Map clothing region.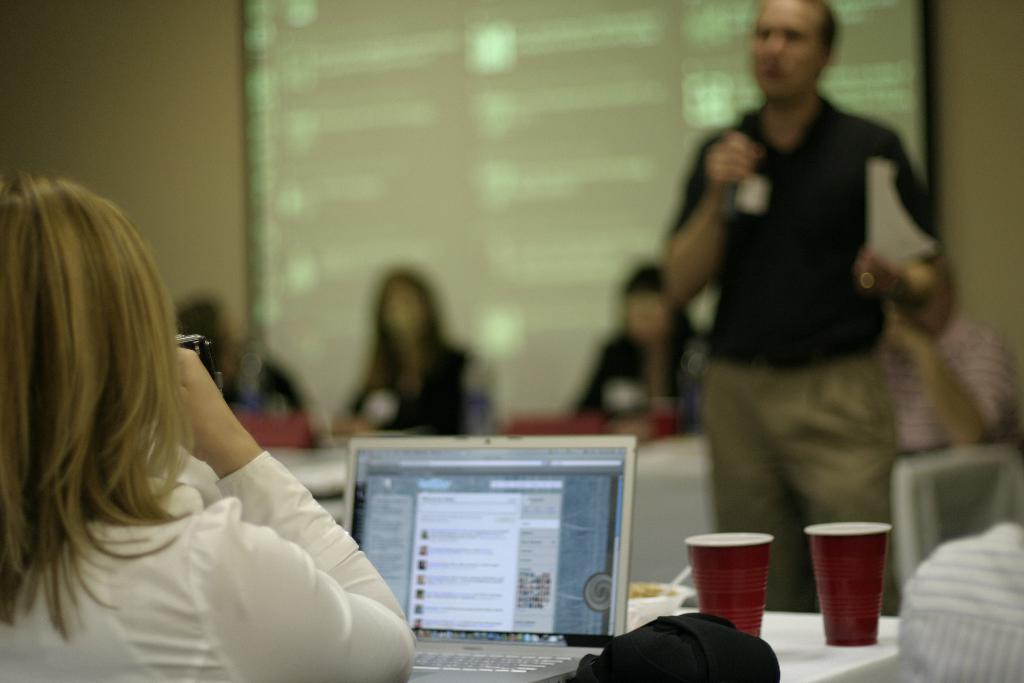
Mapped to (x1=662, y1=65, x2=945, y2=539).
